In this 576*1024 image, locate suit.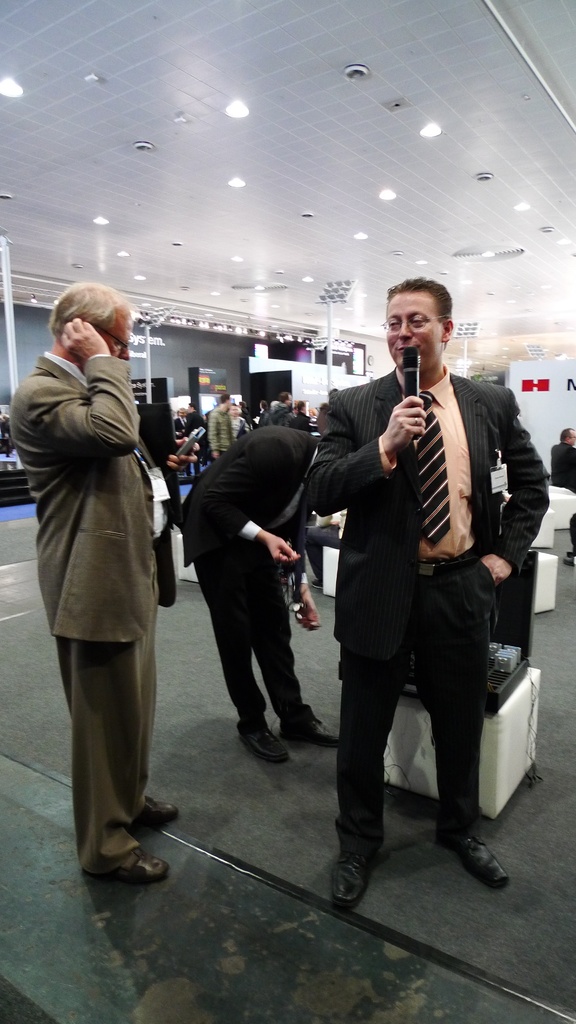
Bounding box: [x1=177, y1=425, x2=319, y2=728].
